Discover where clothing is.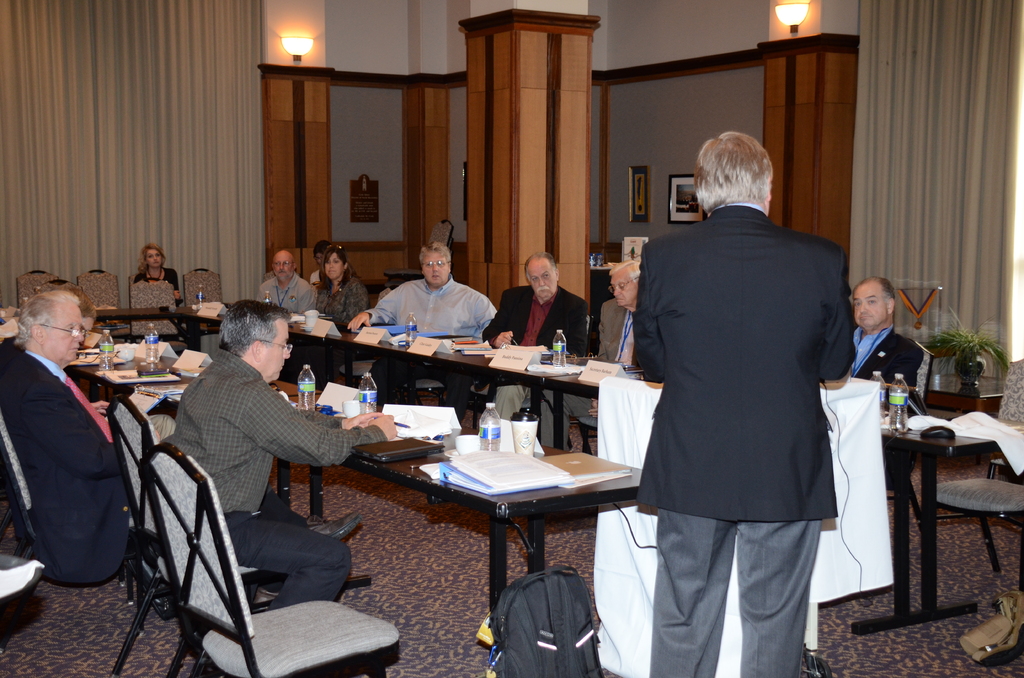
Discovered at box=[255, 274, 316, 311].
